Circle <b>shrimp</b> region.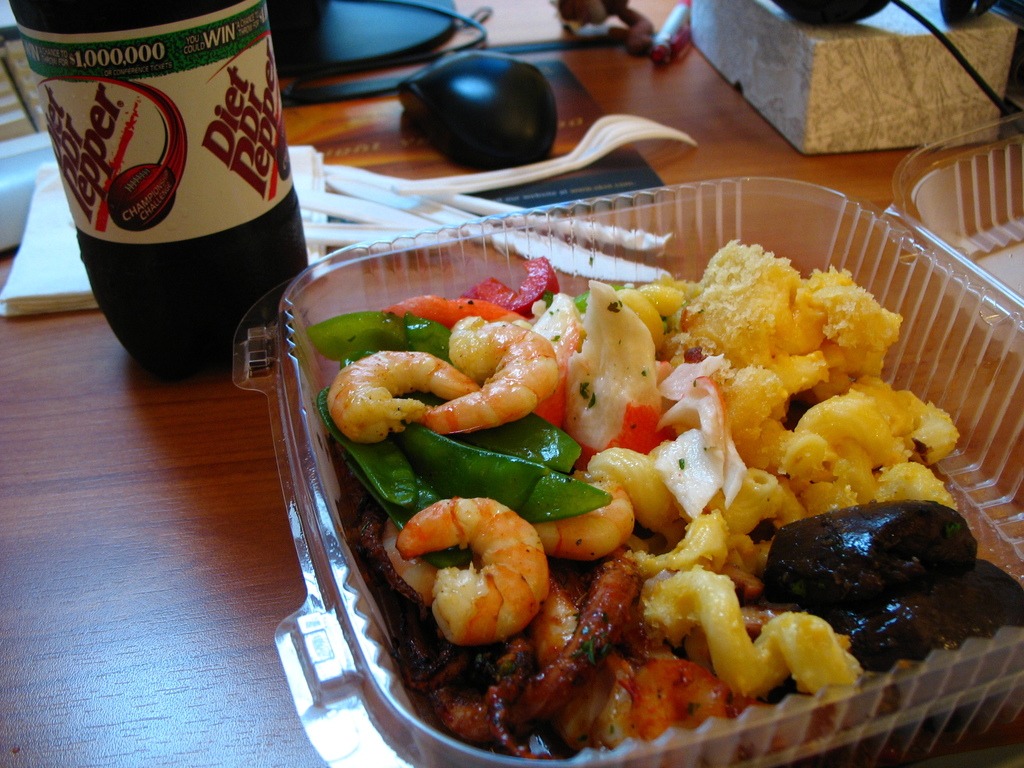
Region: Rect(396, 499, 551, 648).
